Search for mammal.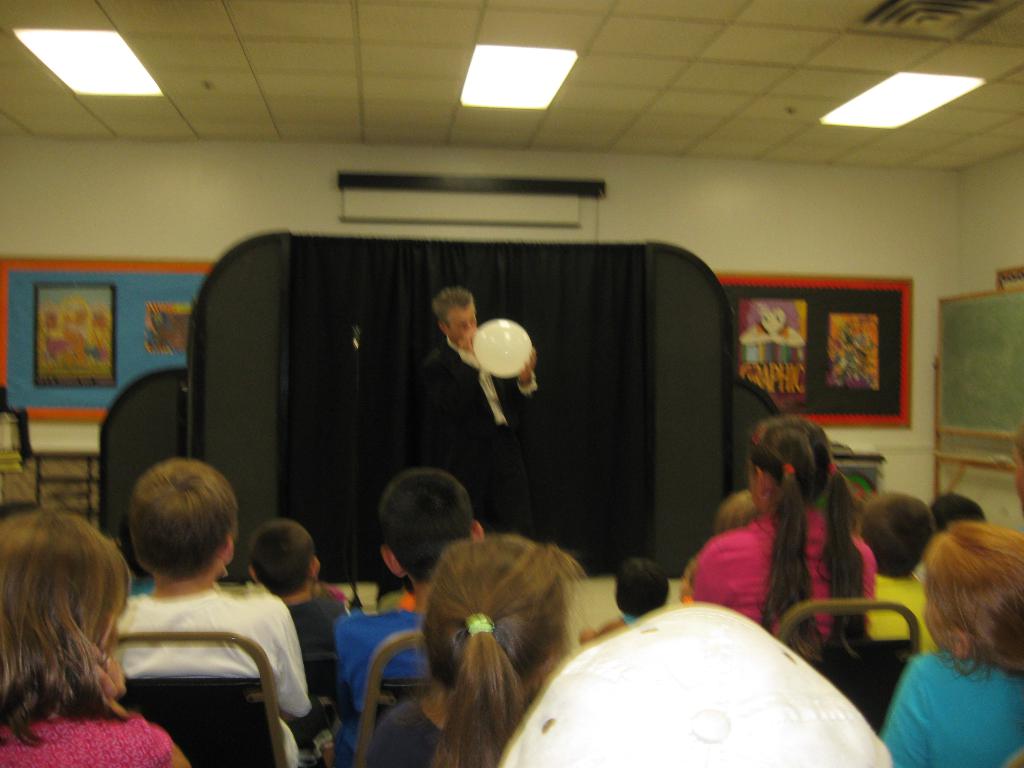
Found at (left=697, top=419, right=884, bottom=675).
